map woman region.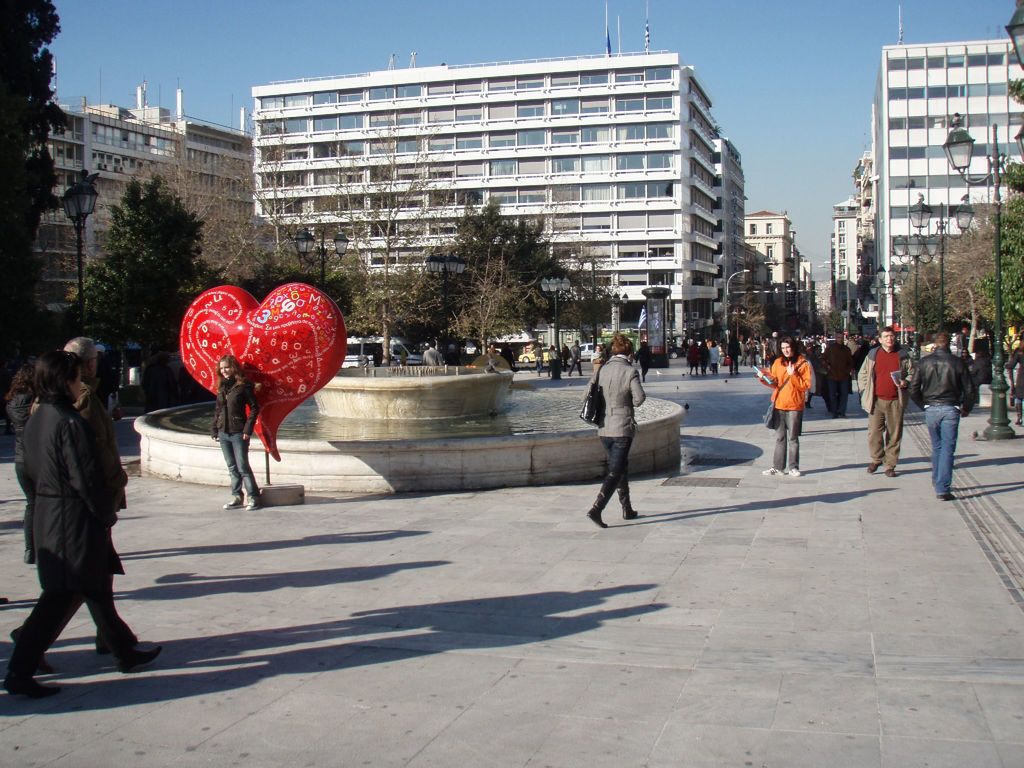
Mapped to (1, 349, 165, 697).
